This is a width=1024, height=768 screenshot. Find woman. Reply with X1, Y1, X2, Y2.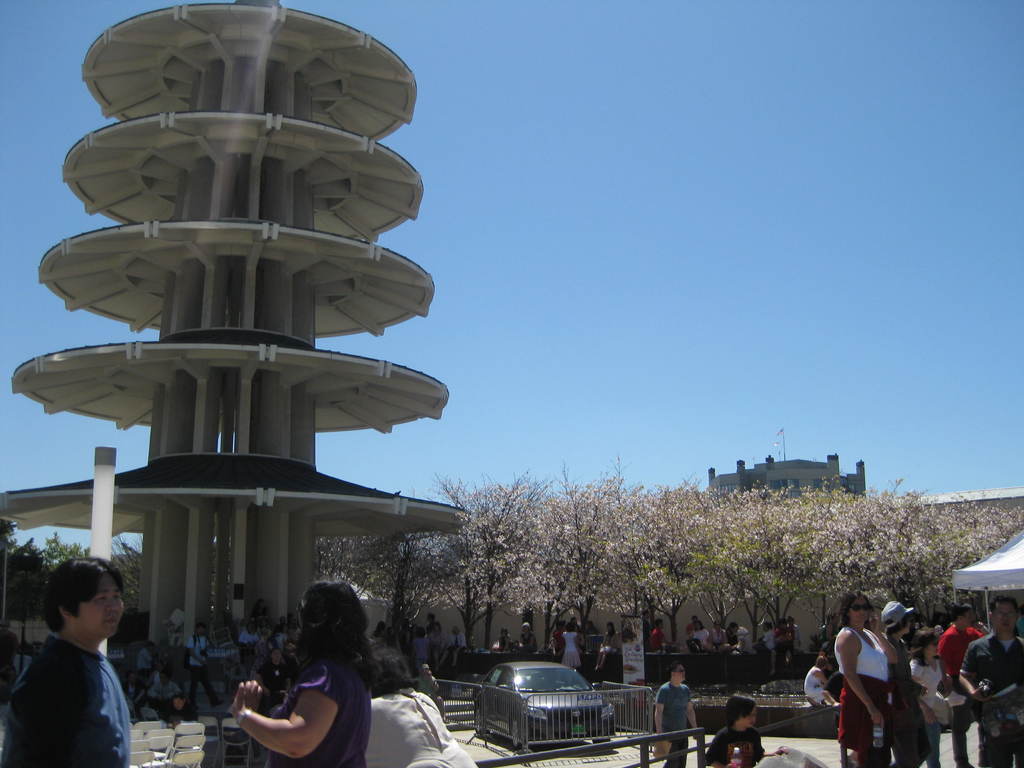
807, 654, 833, 707.
